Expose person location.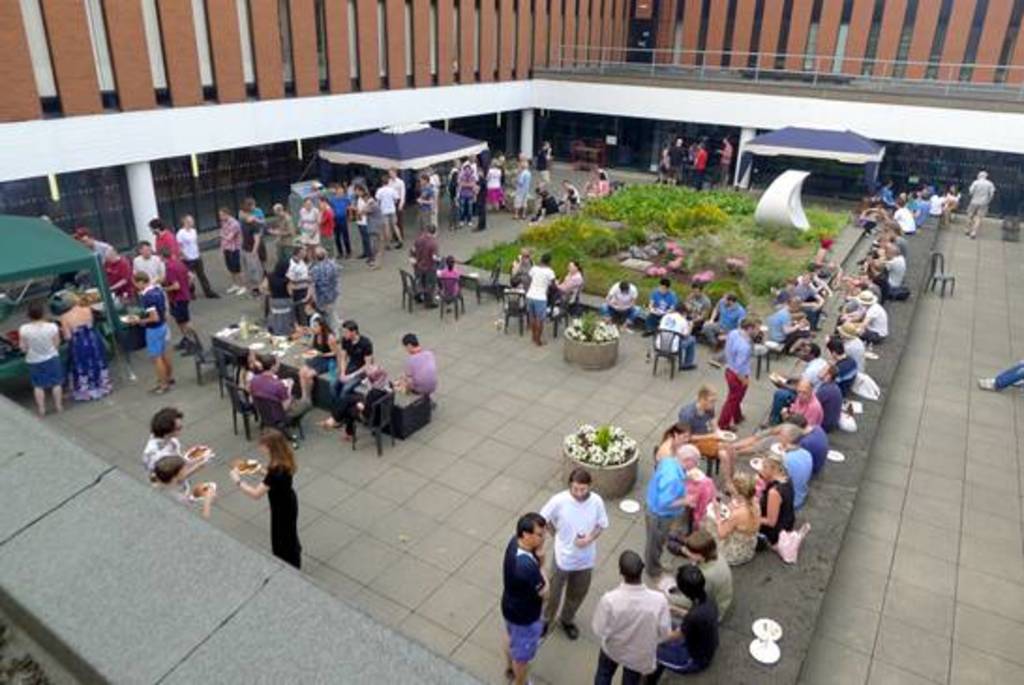
Exposed at bbox(668, 137, 685, 184).
